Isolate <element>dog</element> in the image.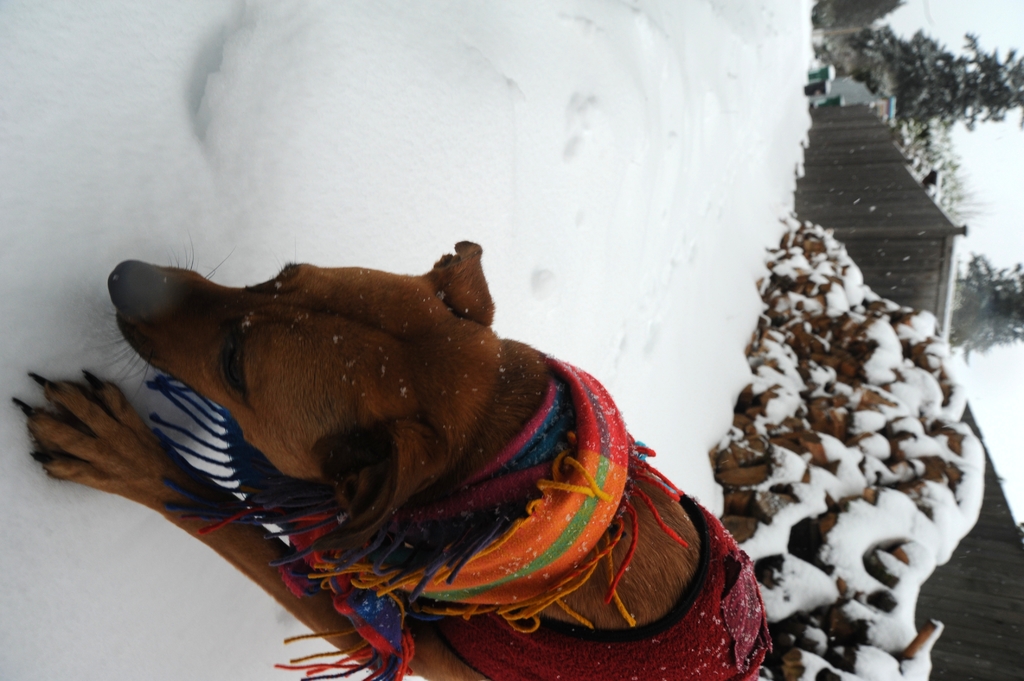
Isolated region: 10,231,775,680.
